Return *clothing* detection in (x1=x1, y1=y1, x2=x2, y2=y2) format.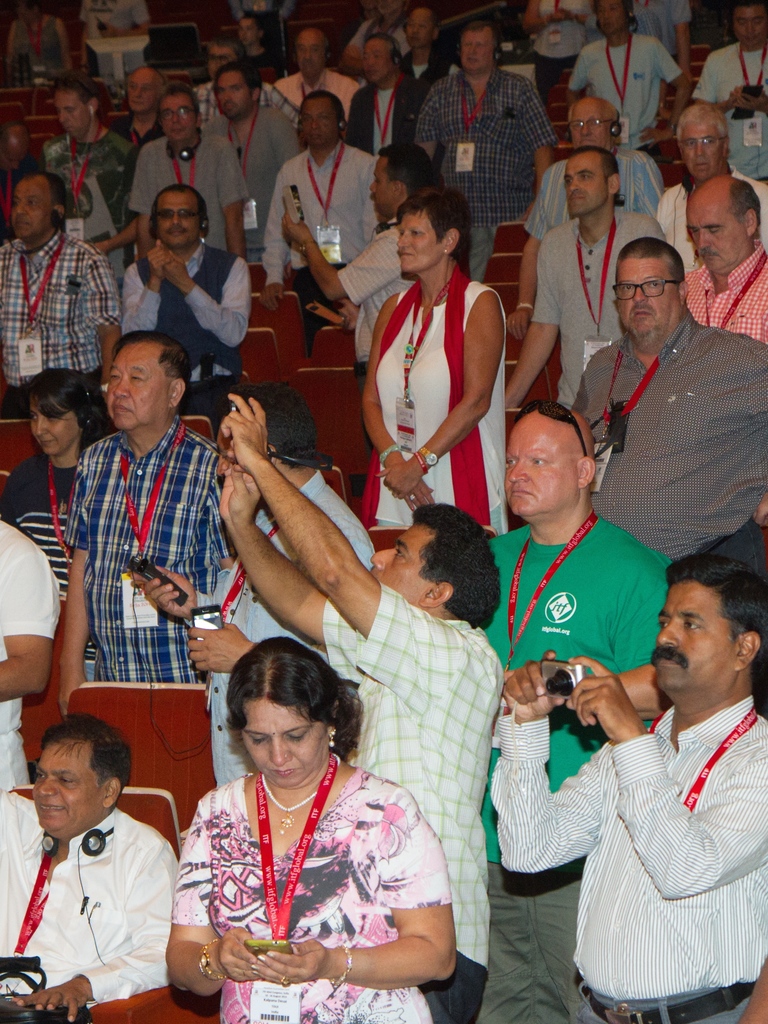
(x1=531, y1=206, x2=666, y2=410).
